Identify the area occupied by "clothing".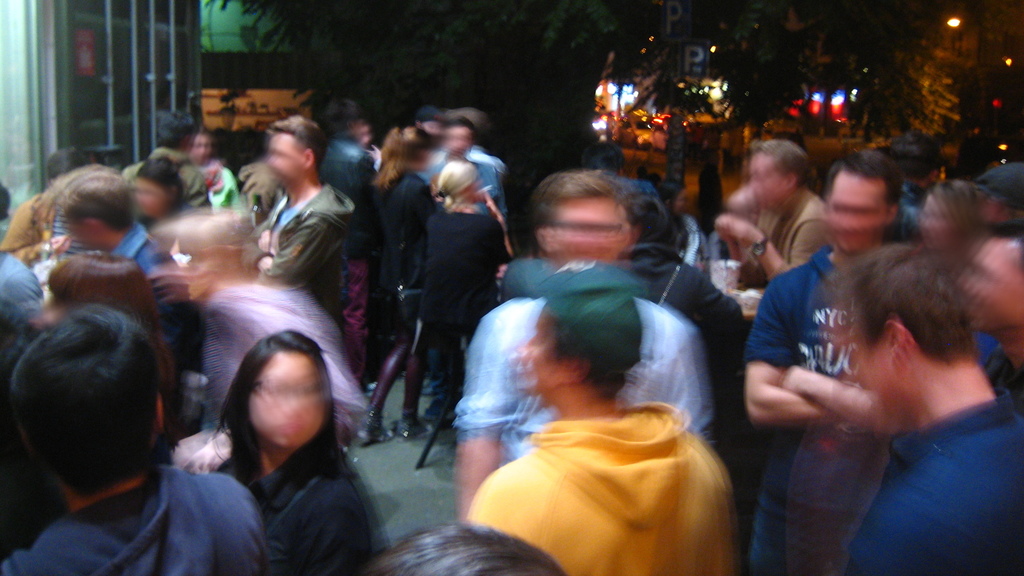
Area: box=[748, 241, 891, 575].
